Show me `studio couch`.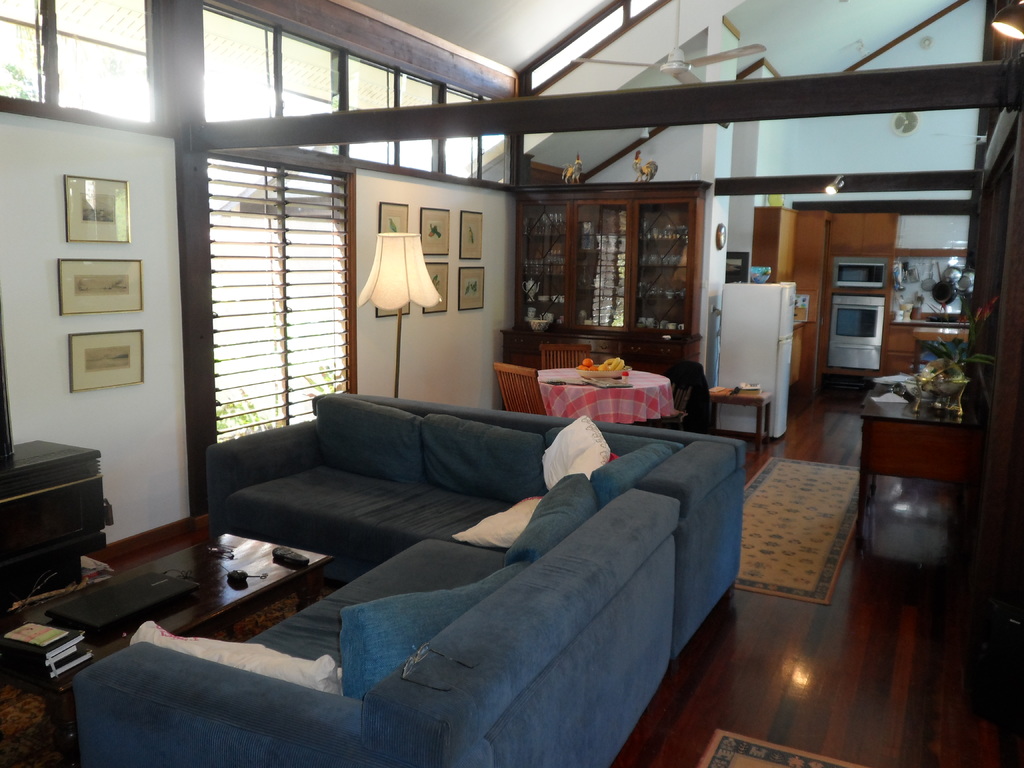
`studio couch` is here: [left=212, top=423, right=747, bottom=677].
